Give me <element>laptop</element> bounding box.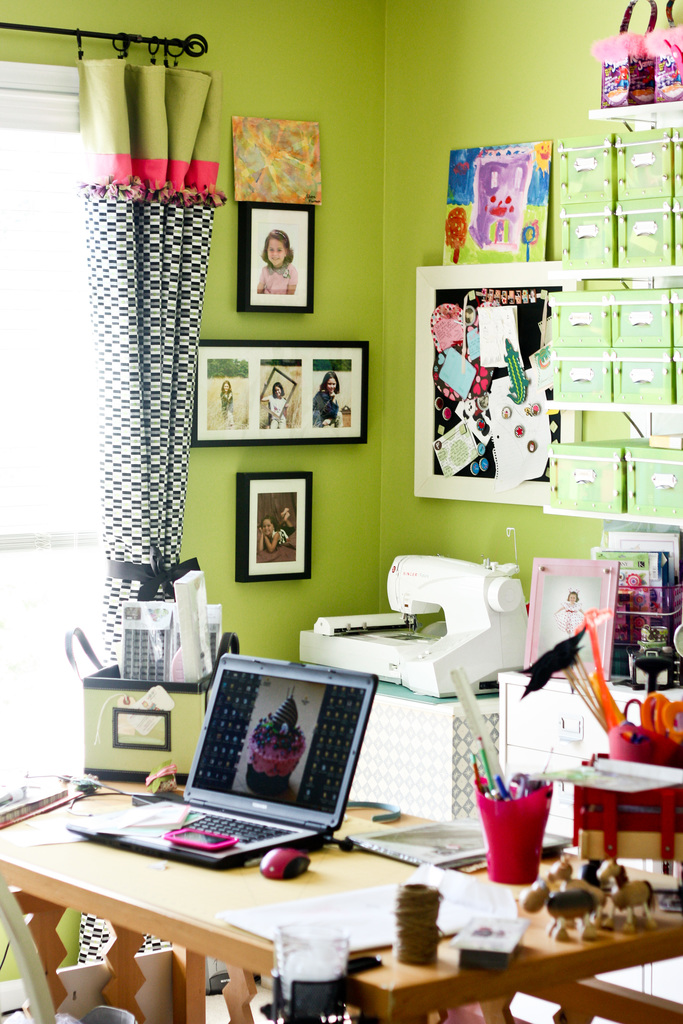
x1=114, y1=650, x2=383, y2=892.
